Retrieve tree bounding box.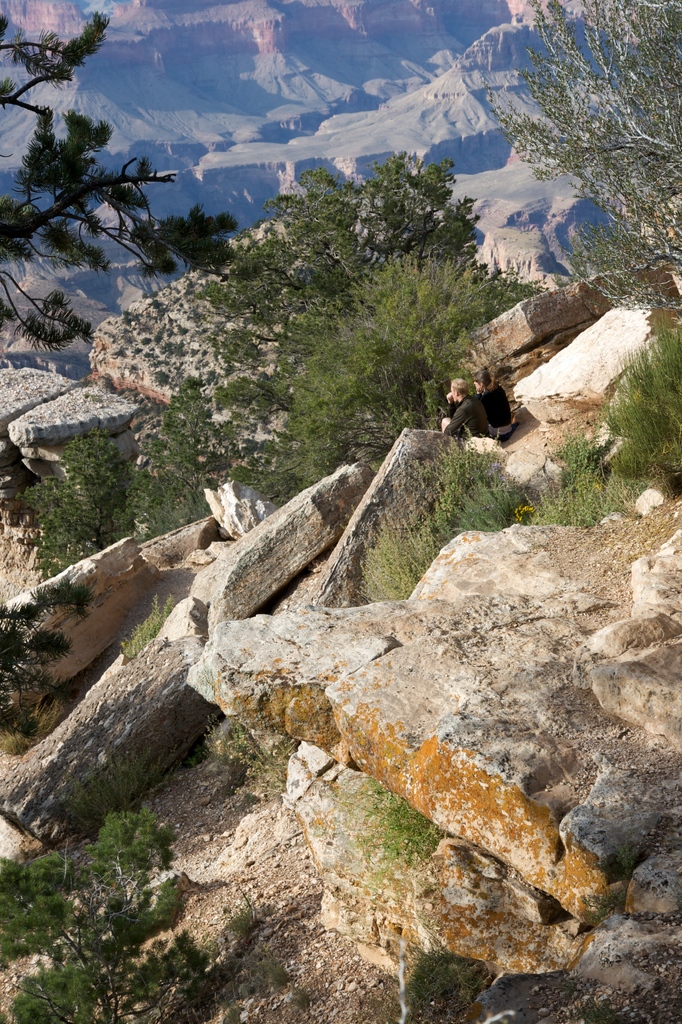
Bounding box: bbox=(0, 579, 98, 736).
